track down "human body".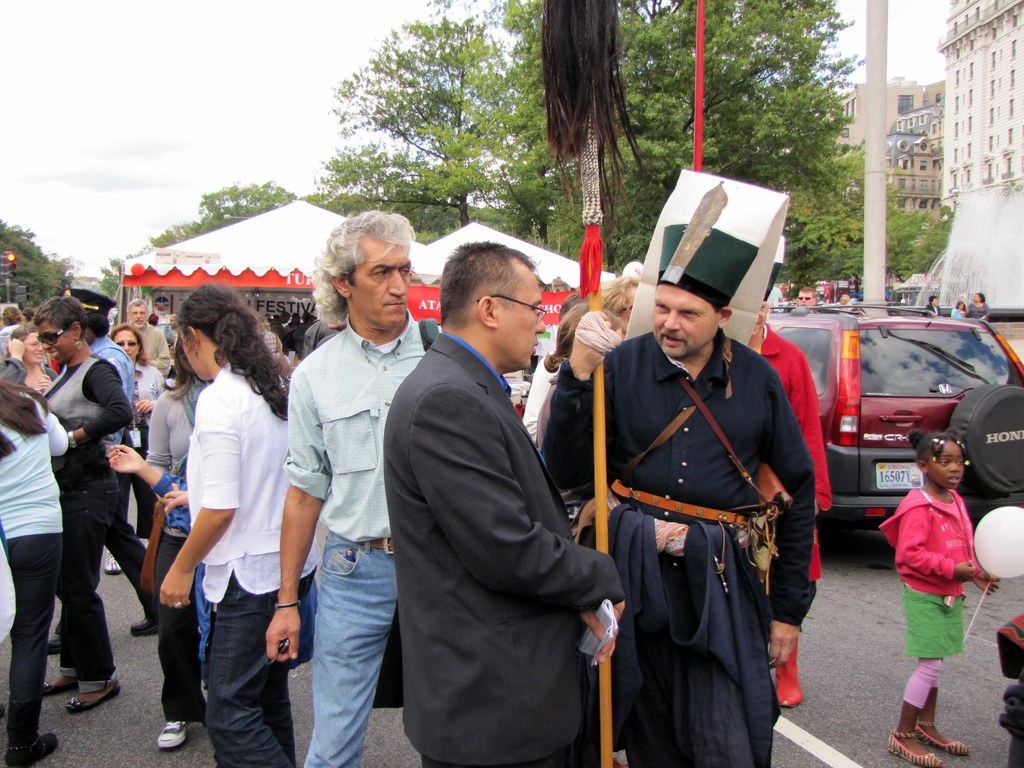
Tracked to crop(380, 328, 627, 767).
